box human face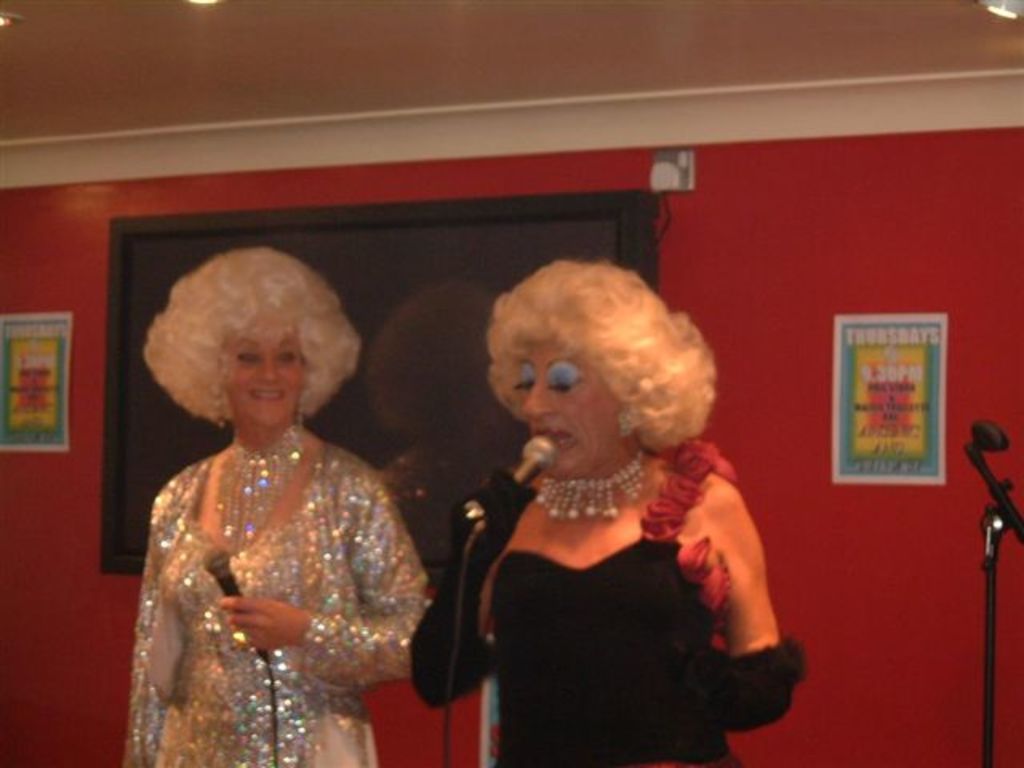
bbox(526, 339, 621, 470)
